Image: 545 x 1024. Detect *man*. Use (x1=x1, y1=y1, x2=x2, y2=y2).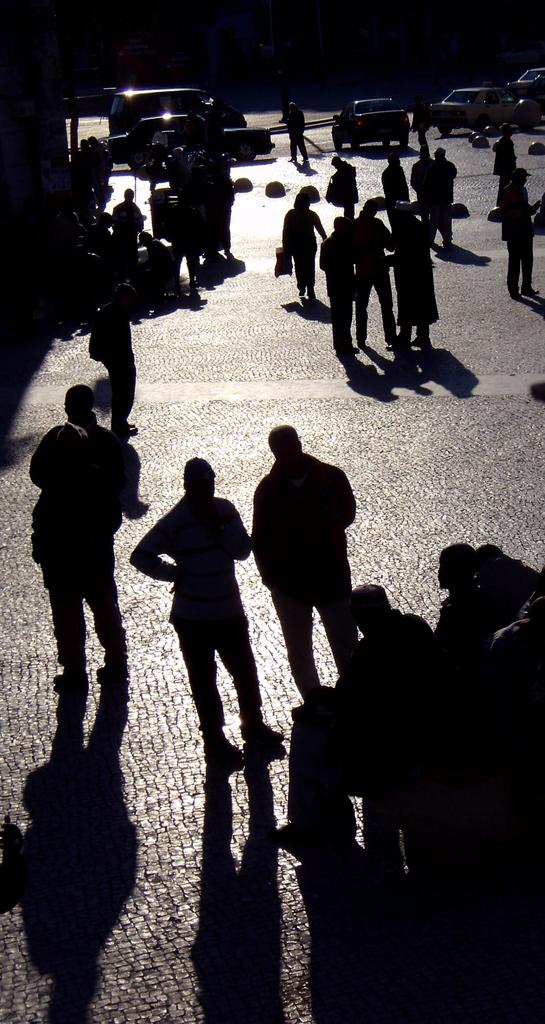
(x1=31, y1=381, x2=136, y2=694).
